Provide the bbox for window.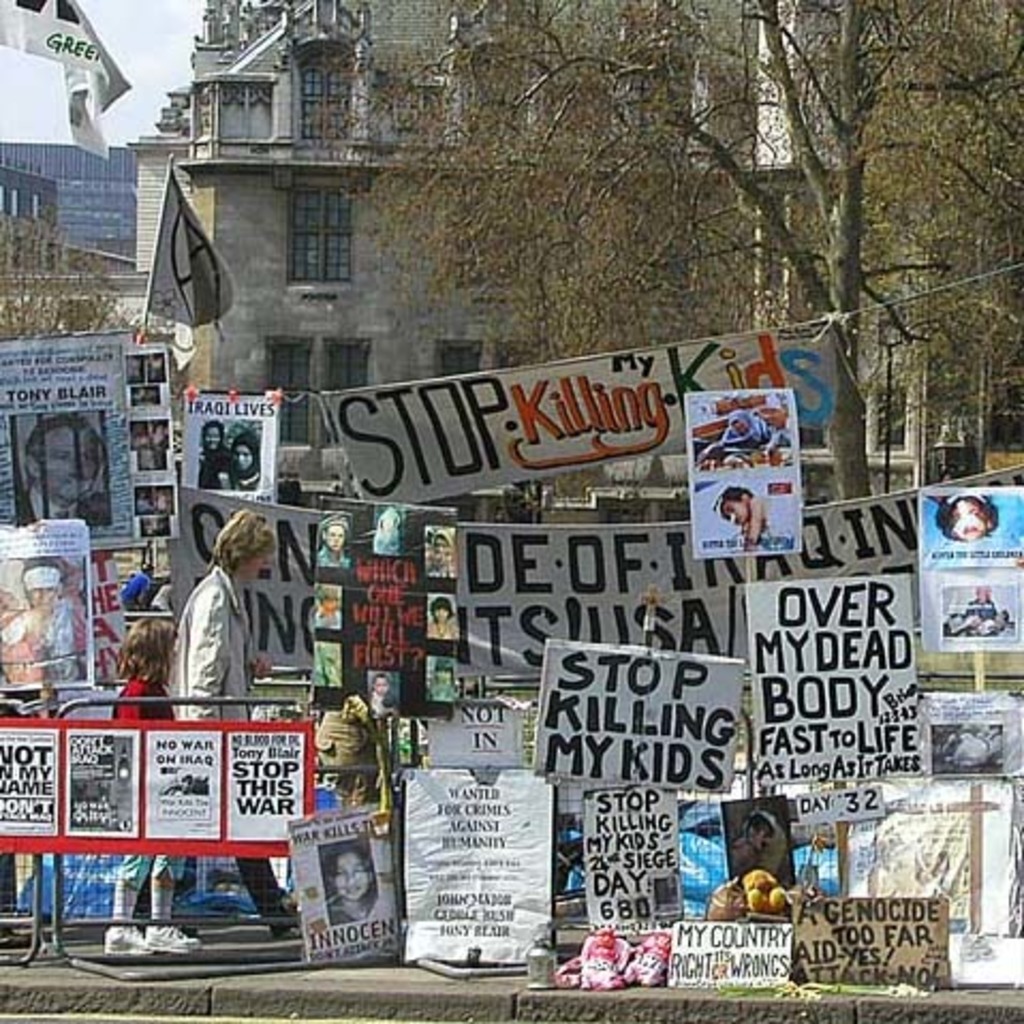
BBox(265, 154, 363, 271).
